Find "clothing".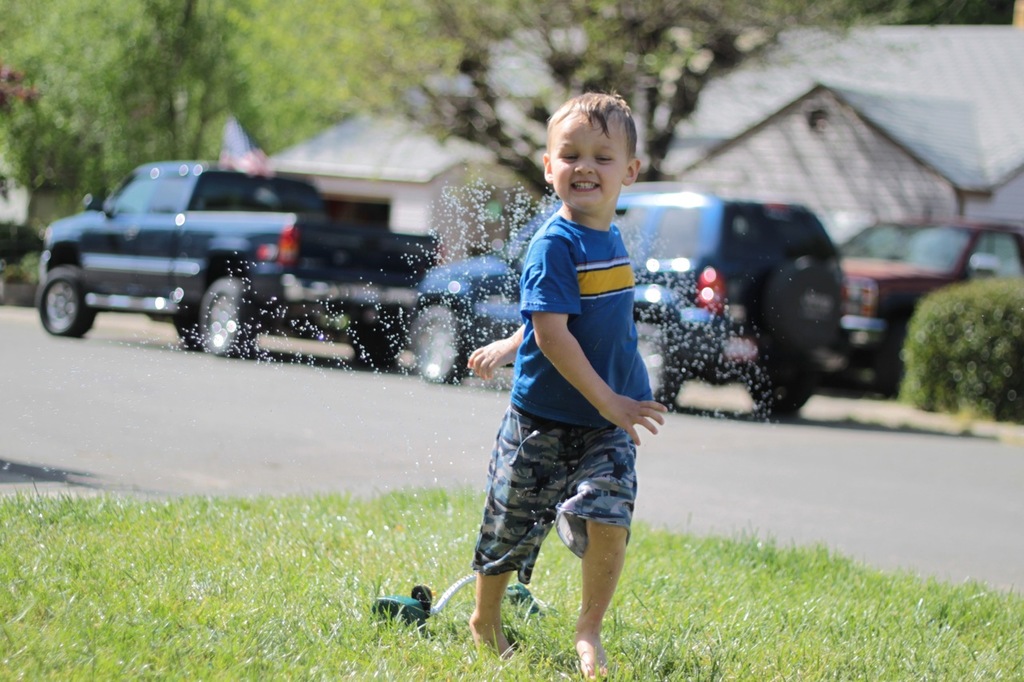
rect(507, 208, 647, 425).
